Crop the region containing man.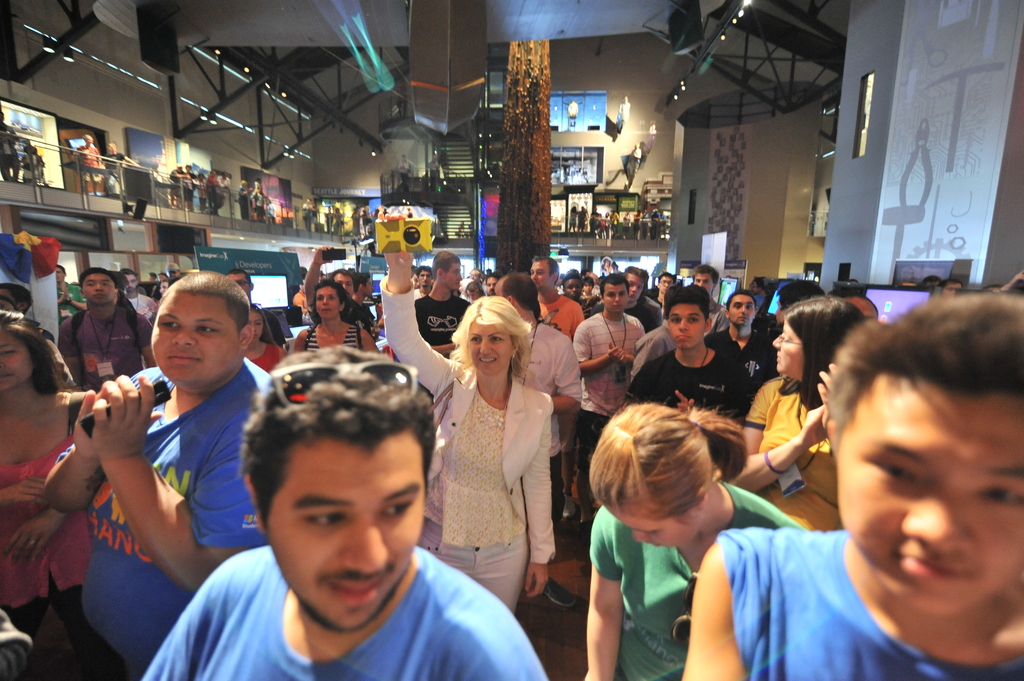
Crop region: 58/259/280/654.
